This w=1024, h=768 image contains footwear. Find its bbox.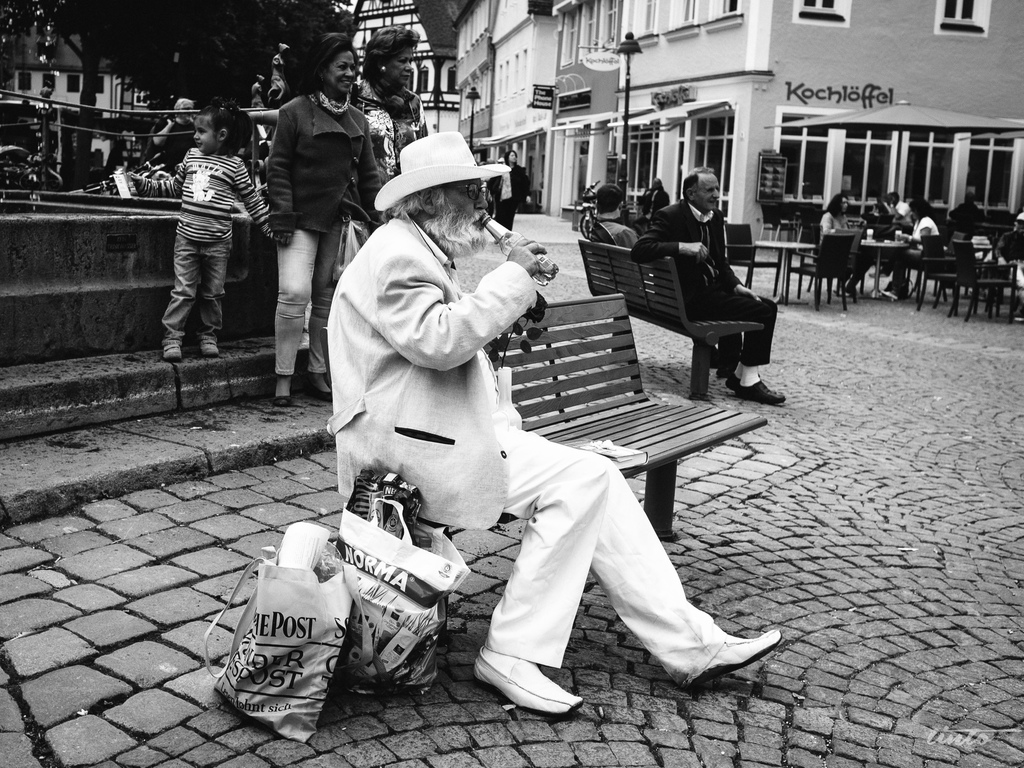
left=161, top=343, right=182, bottom=361.
